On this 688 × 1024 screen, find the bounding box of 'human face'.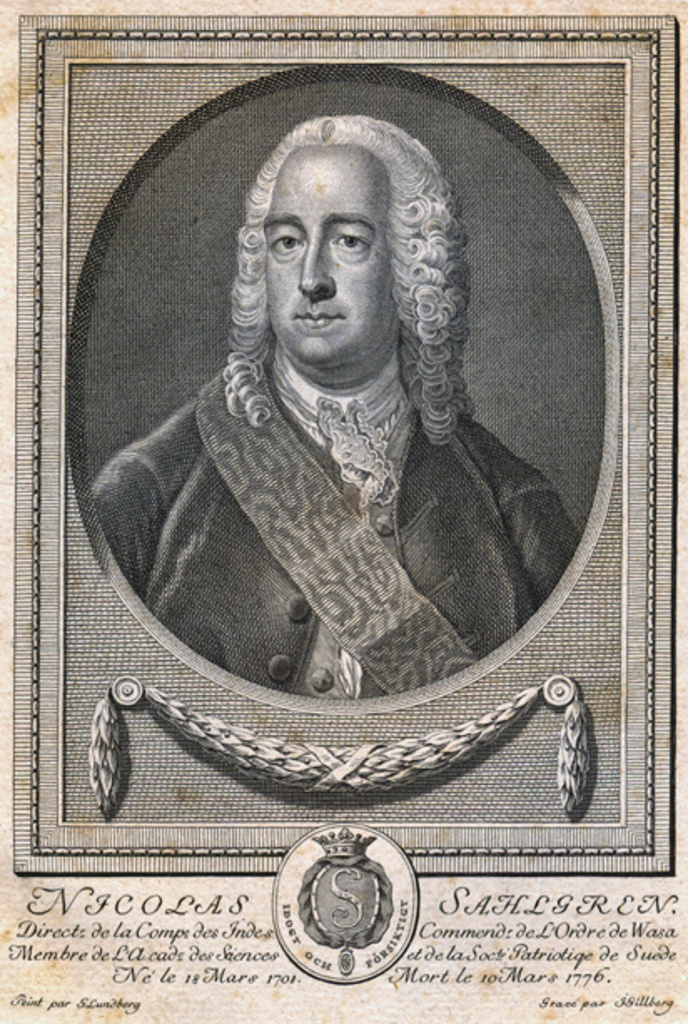
Bounding box: <box>259,137,397,364</box>.
